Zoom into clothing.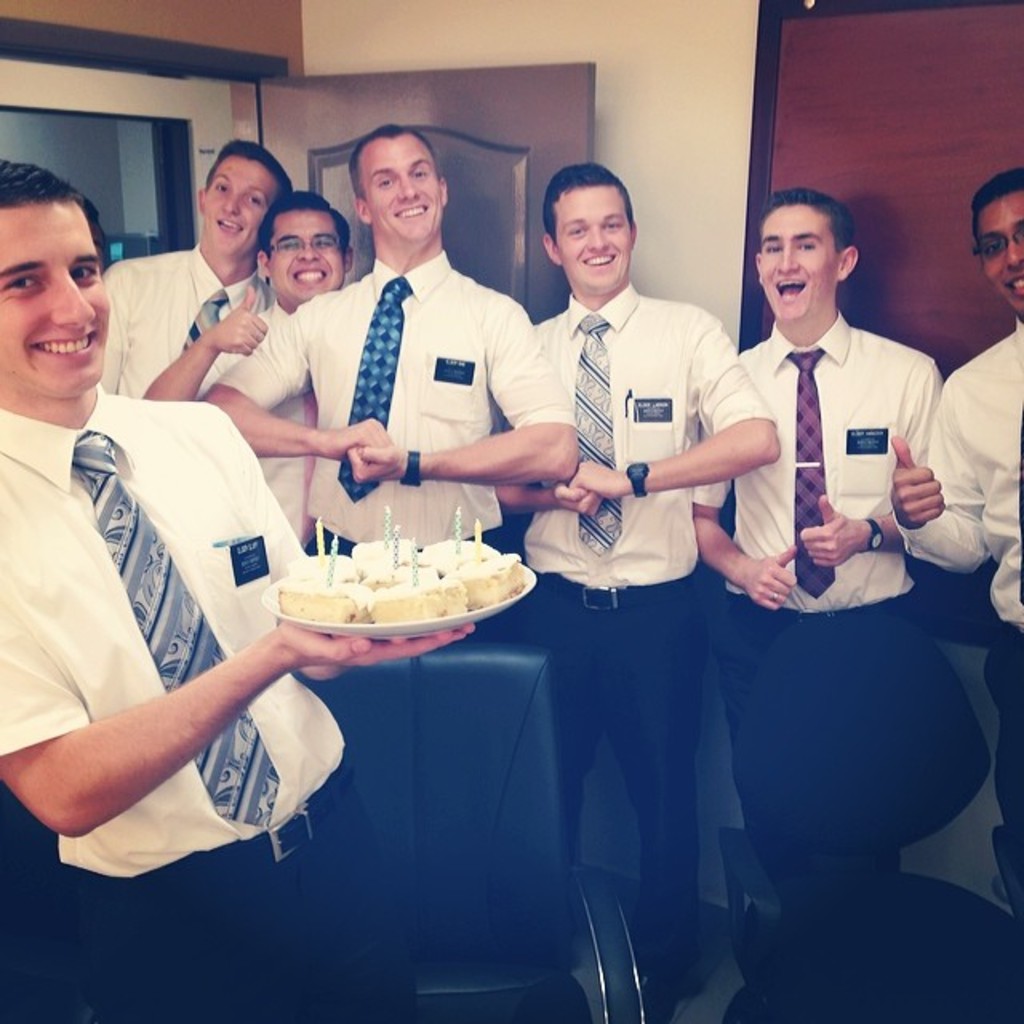
Zoom target: region(904, 315, 1022, 893).
